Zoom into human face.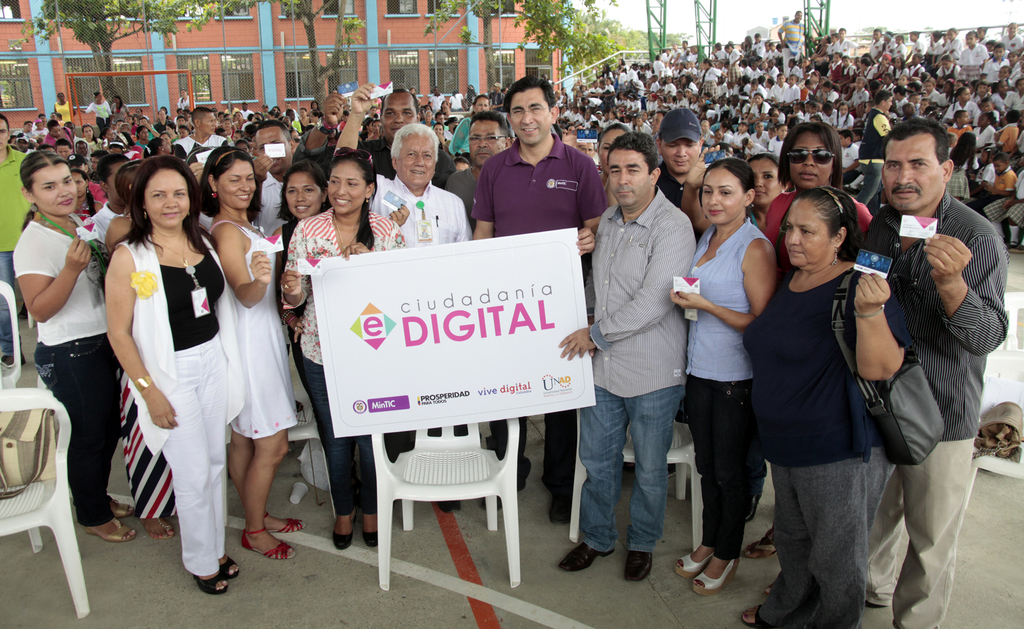
Zoom target: select_region(199, 109, 215, 136).
